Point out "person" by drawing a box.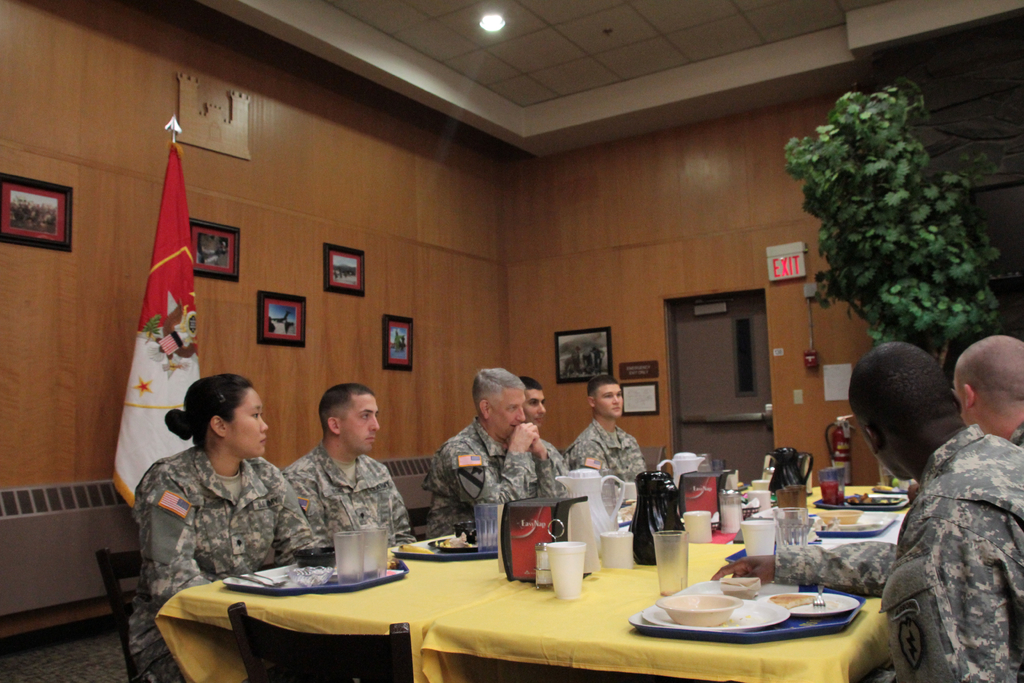
(left=591, top=344, right=604, bottom=374).
